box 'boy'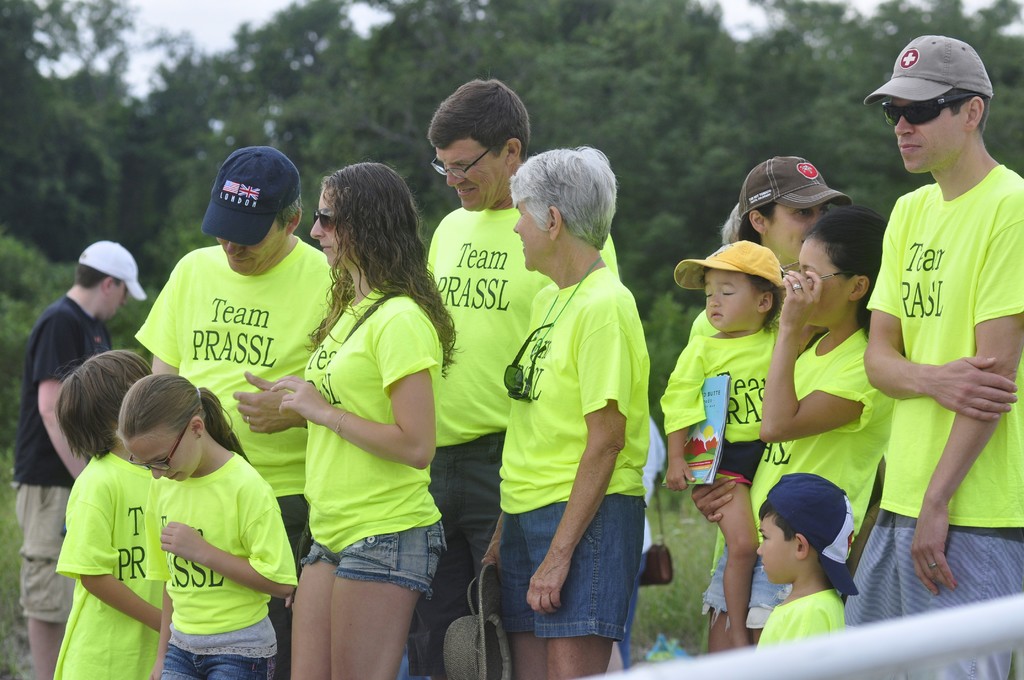
pyautogui.locateOnScreen(758, 477, 854, 637)
